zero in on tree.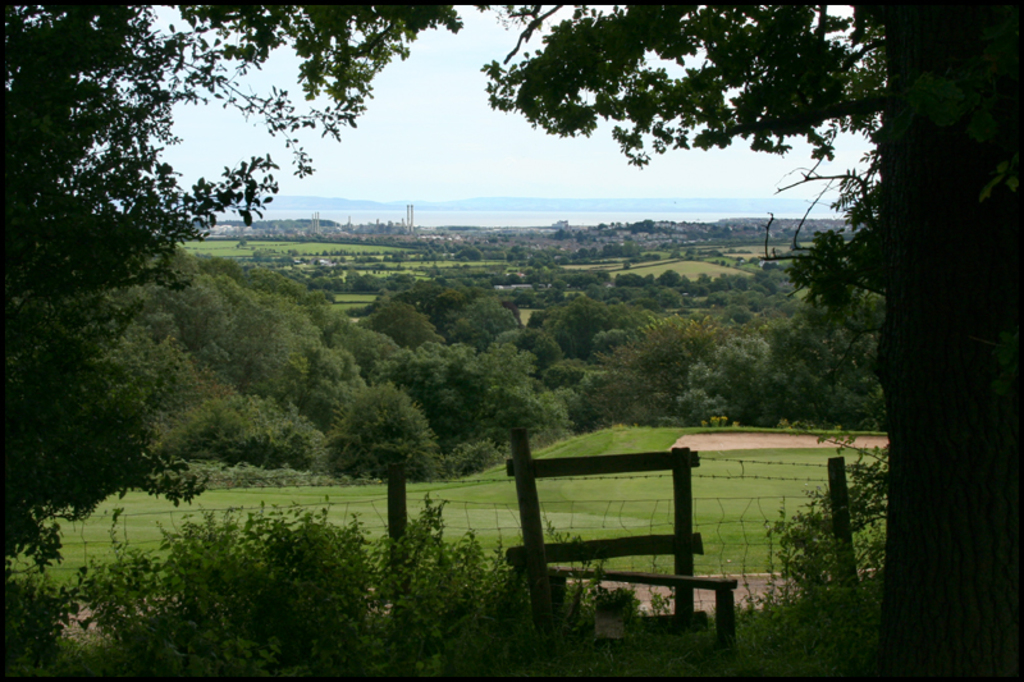
Zeroed in: bbox(753, 269, 794, 296).
